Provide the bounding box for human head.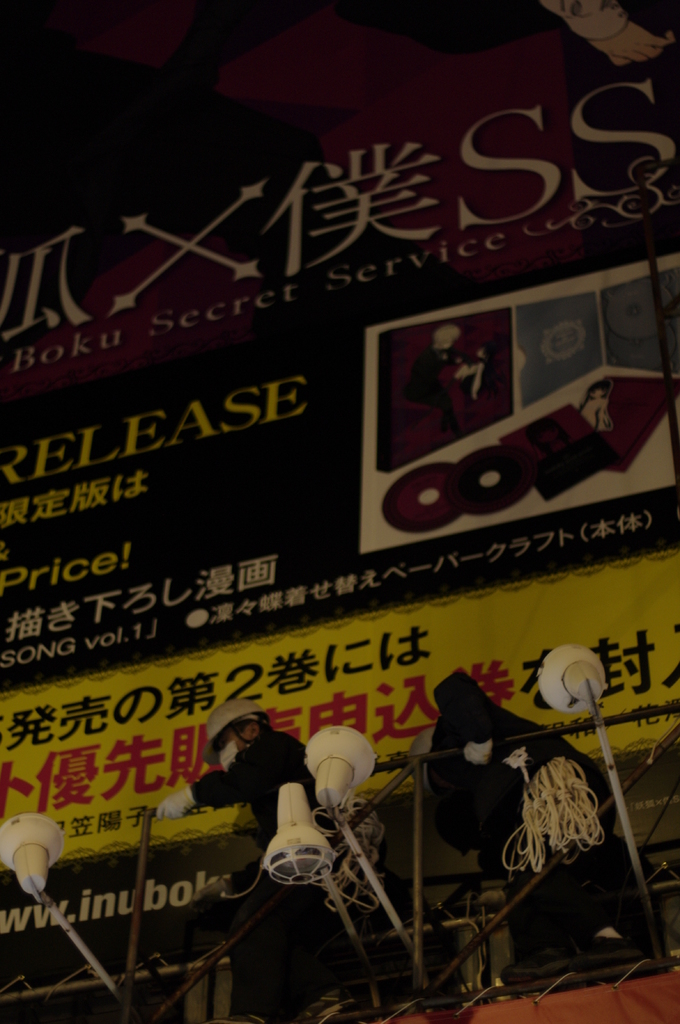
{"x1": 206, "y1": 698, "x2": 269, "y2": 772}.
